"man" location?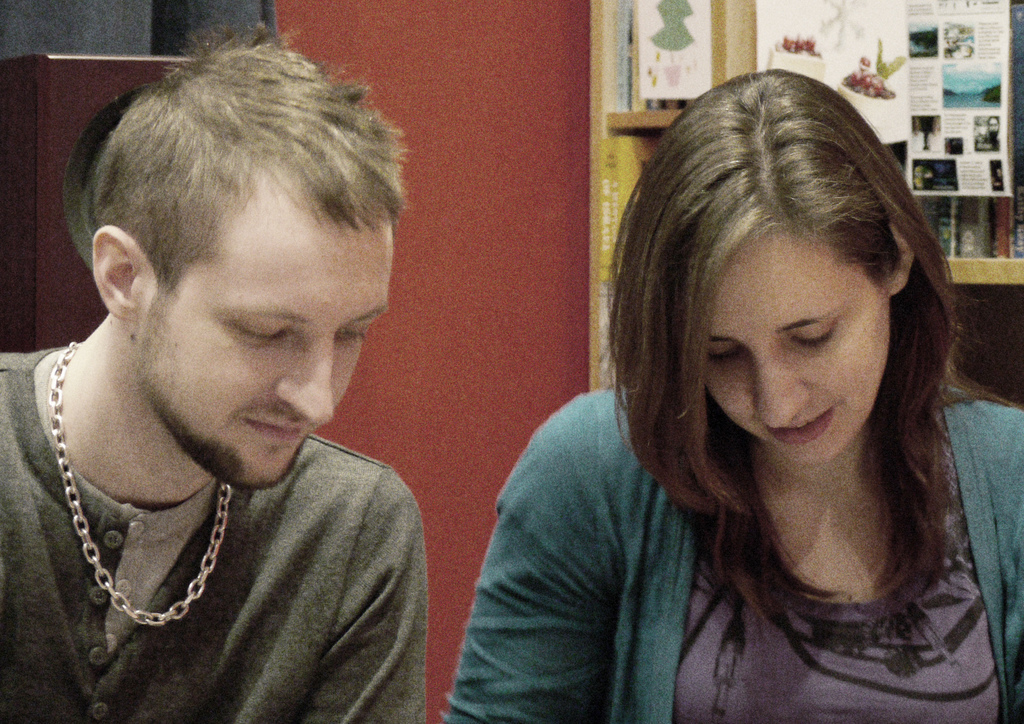
bbox(0, 33, 486, 723)
